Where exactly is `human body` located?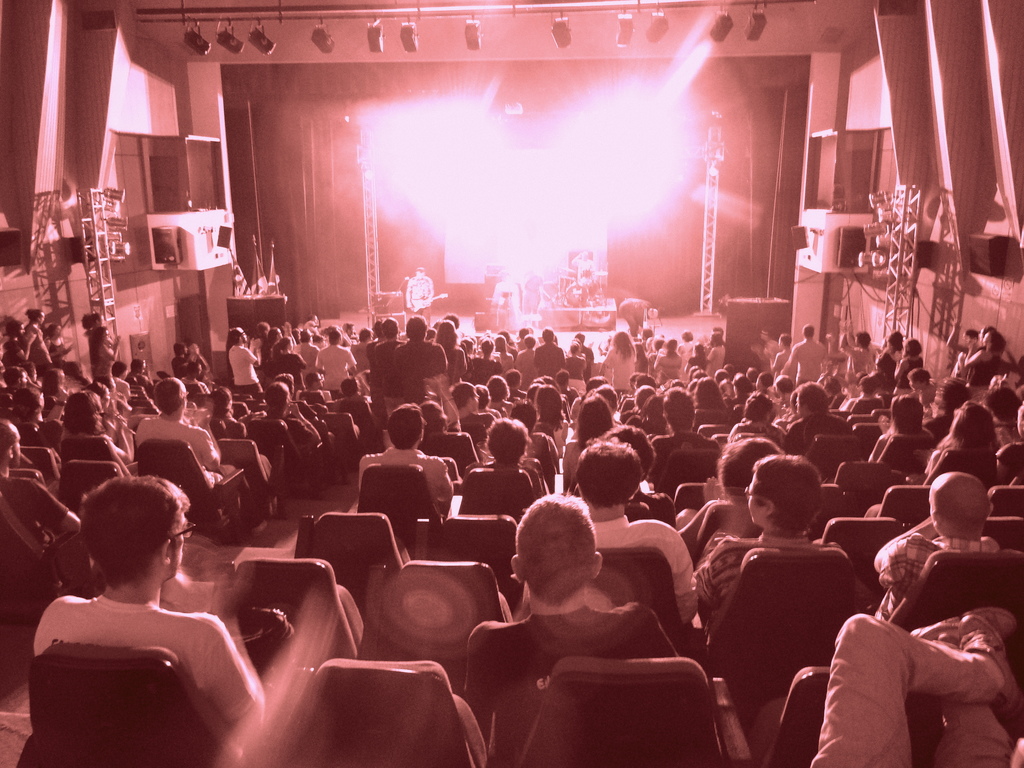
Its bounding box is 136, 378, 237, 481.
